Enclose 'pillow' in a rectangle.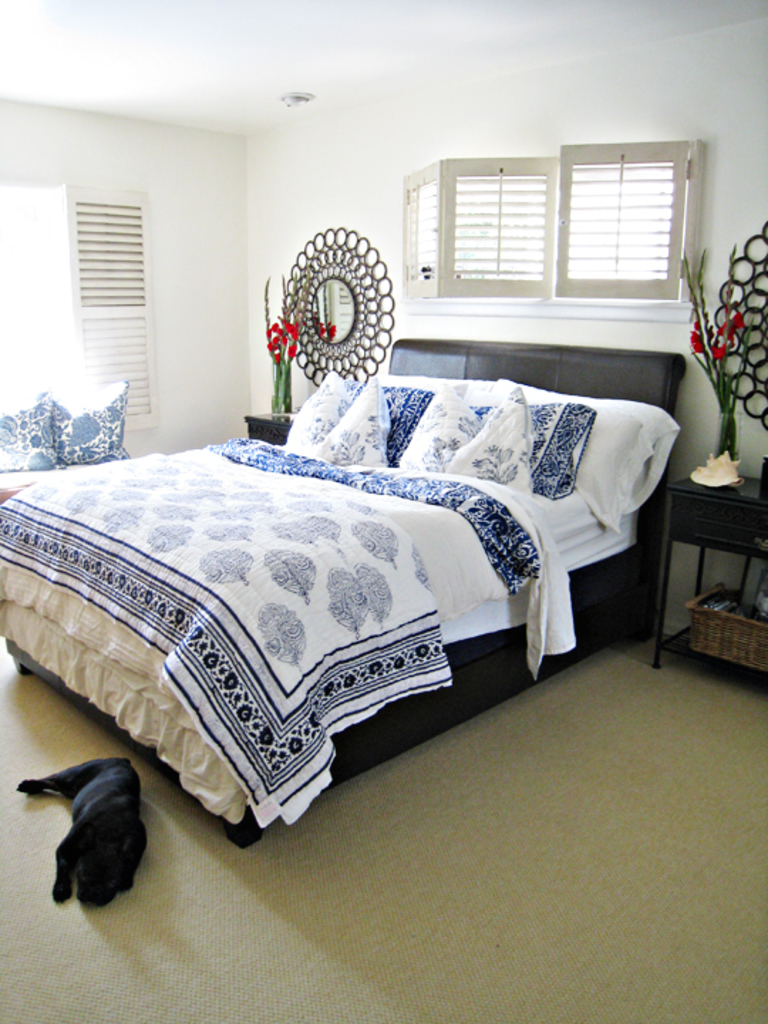
locate(287, 361, 380, 476).
